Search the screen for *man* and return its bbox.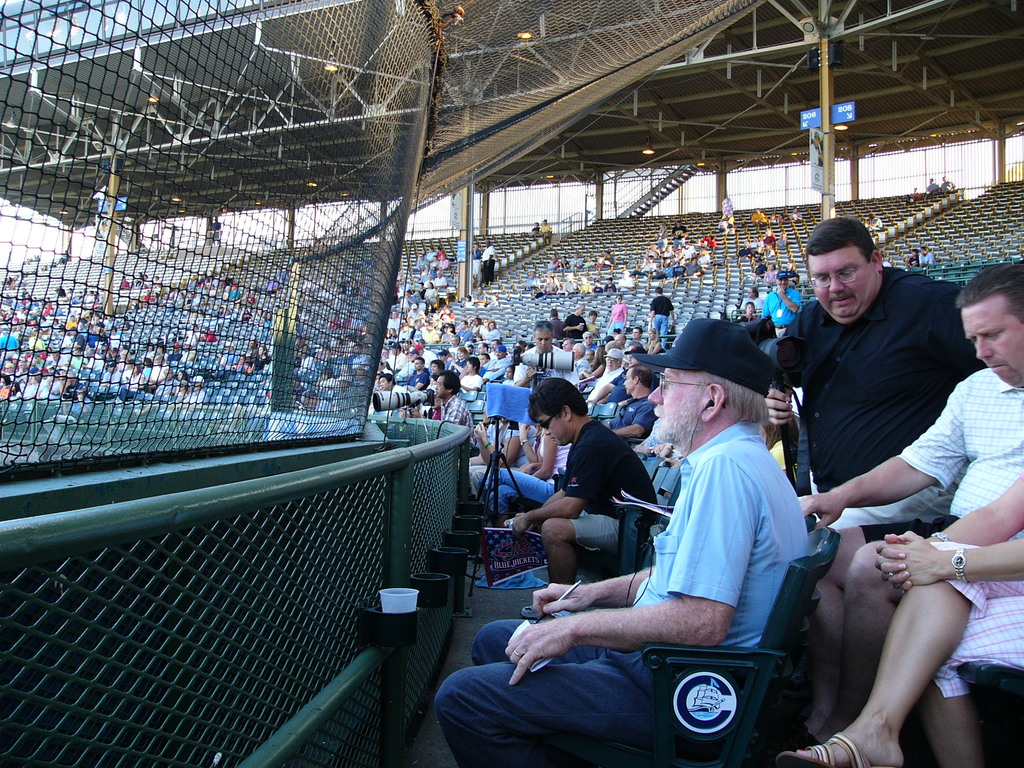
Found: l=407, t=360, r=429, b=391.
